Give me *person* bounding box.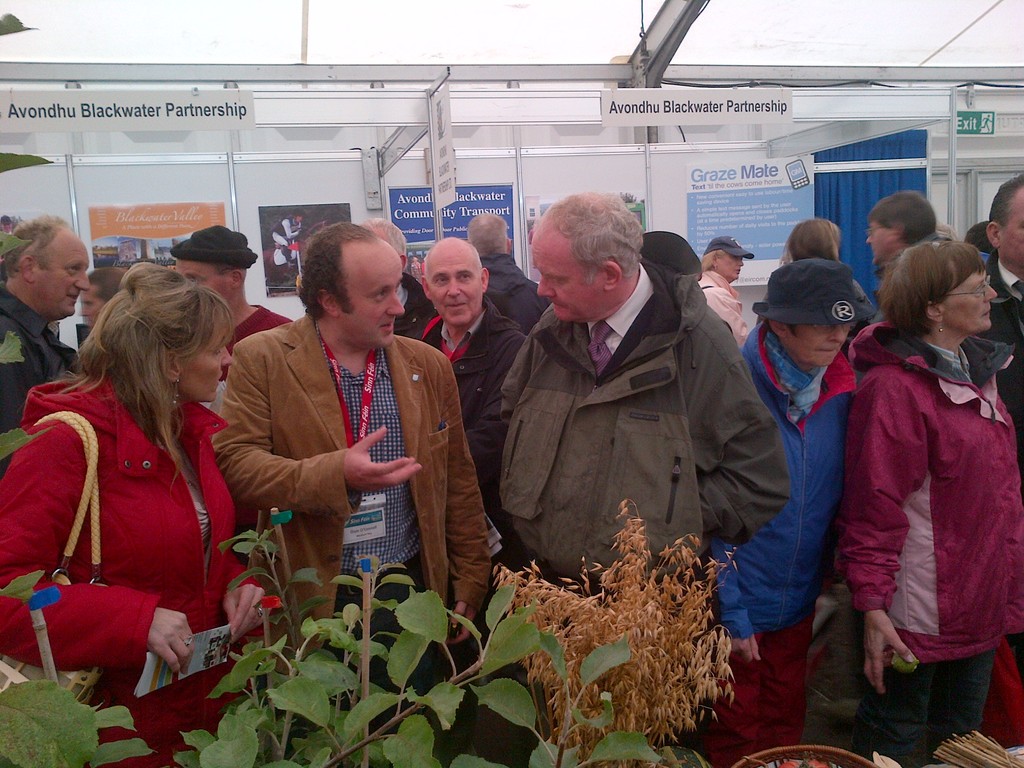
locate(79, 264, 121, 322).
